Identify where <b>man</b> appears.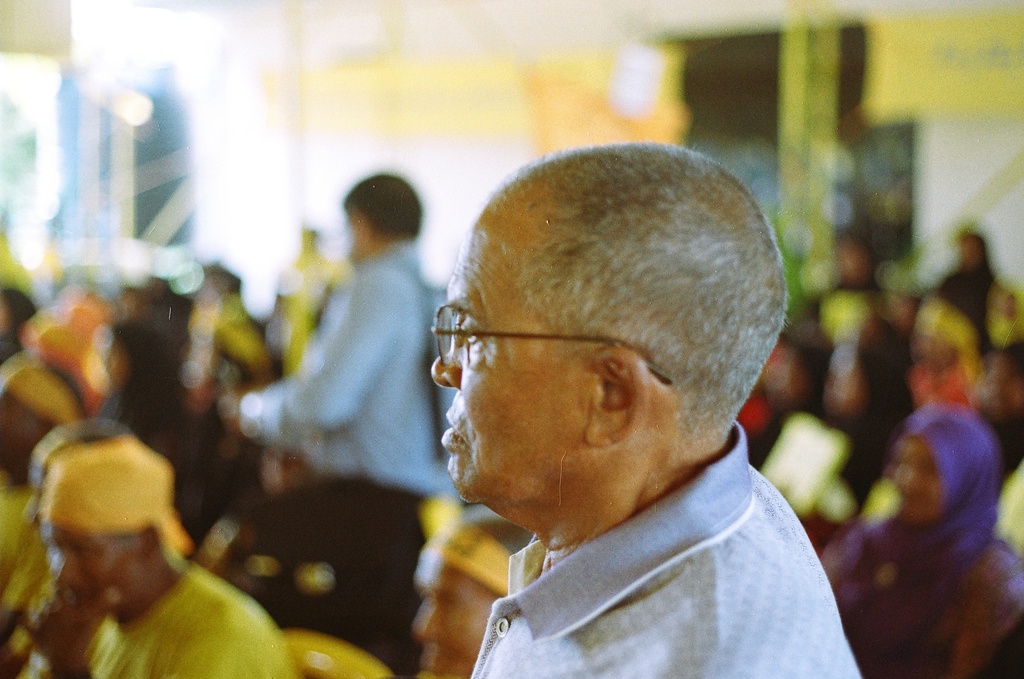
Appears at [x1=205, y1=172, x2=440, y2=625].
